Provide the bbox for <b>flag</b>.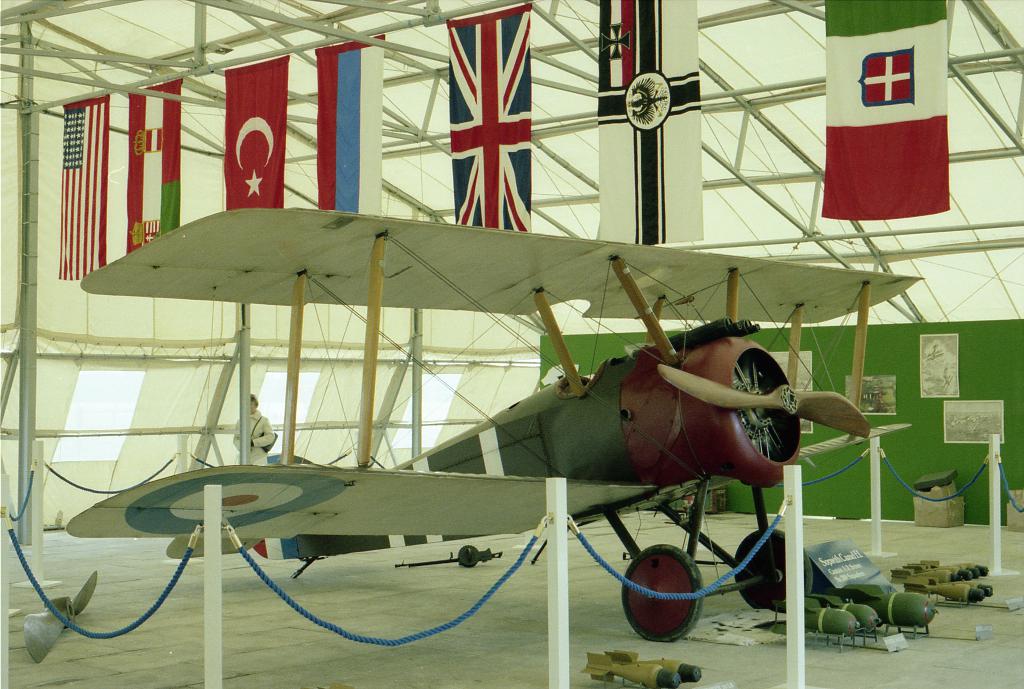
(598,0,707,245).
